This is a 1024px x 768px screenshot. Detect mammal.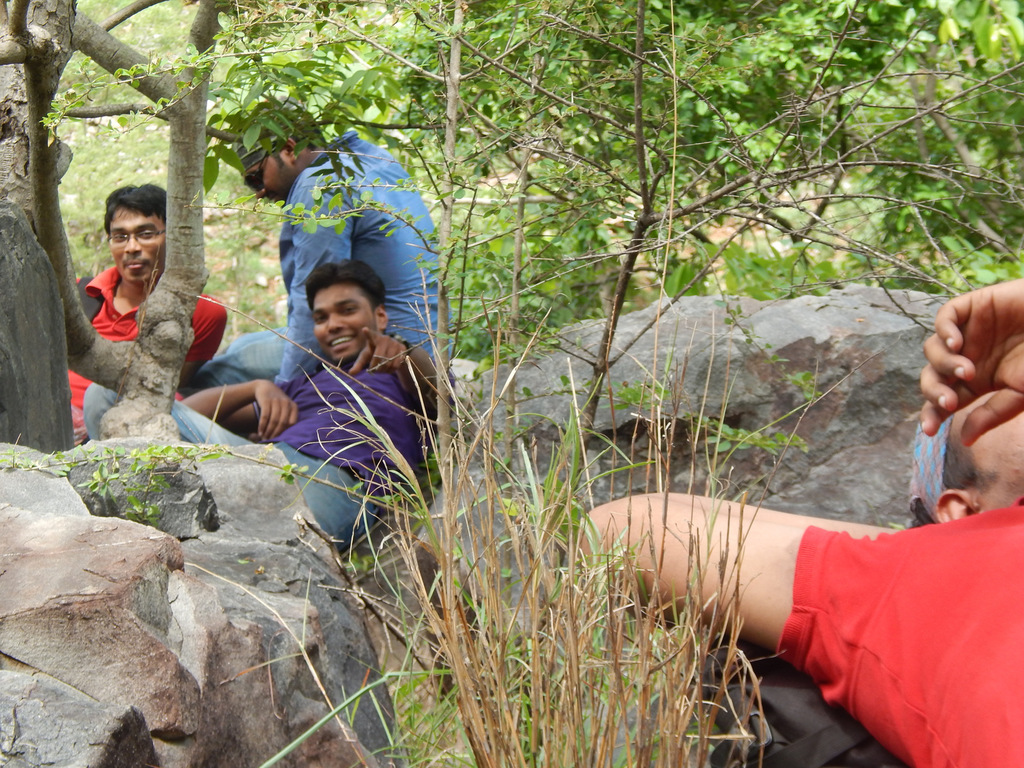
bbox(59, 179, 230, 451).
